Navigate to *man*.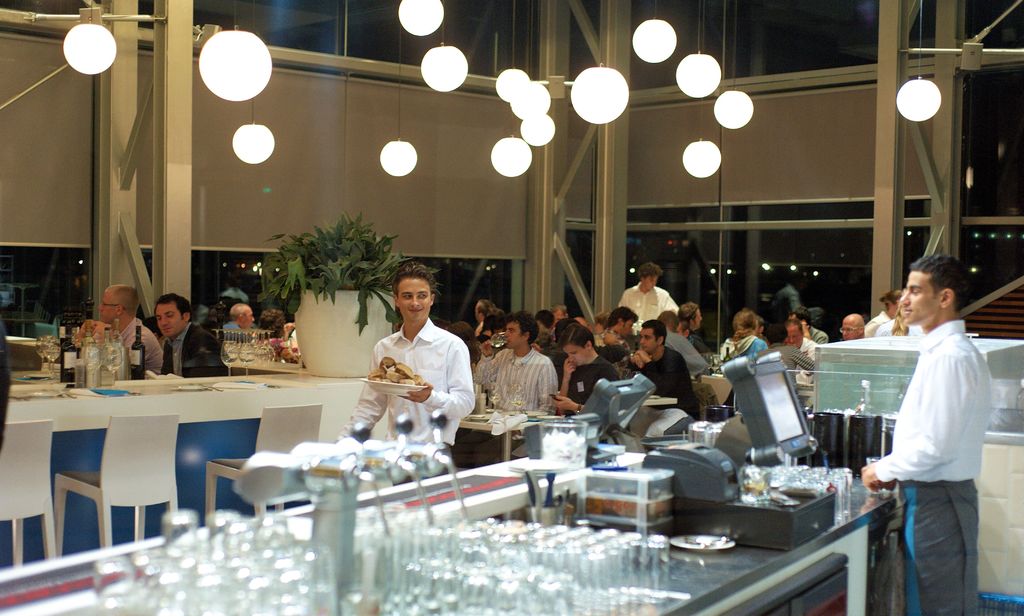
Navigation target: (628,323,698,435).
